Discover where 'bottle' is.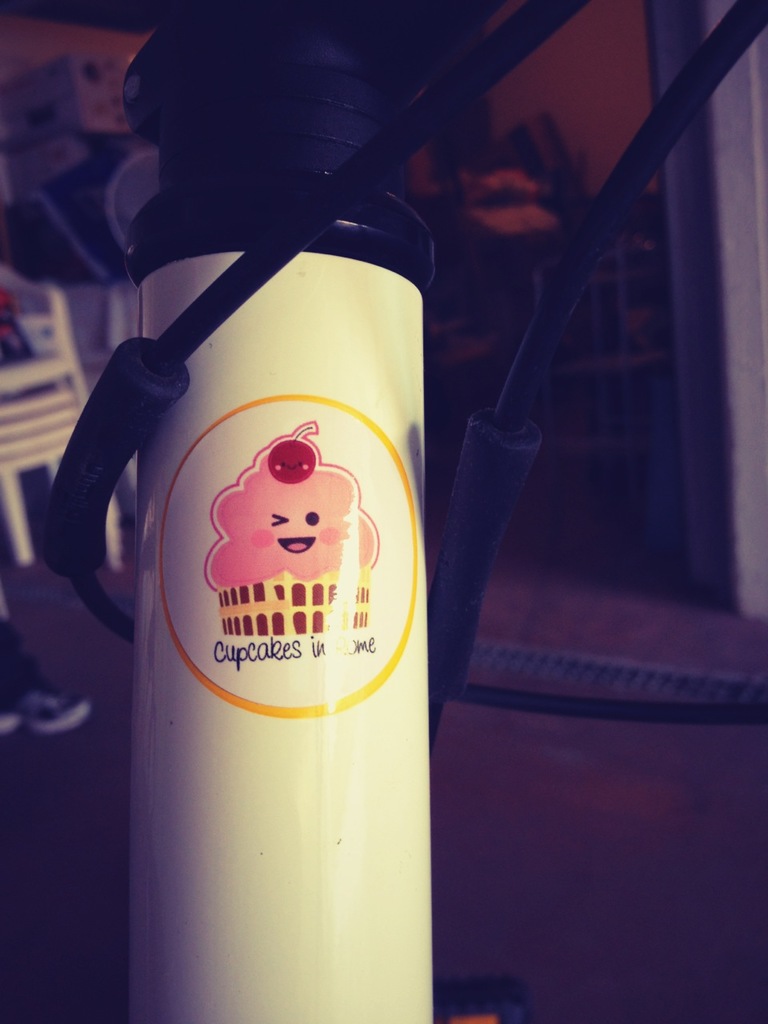
Discovered at 38, 123, 458, 1023.
